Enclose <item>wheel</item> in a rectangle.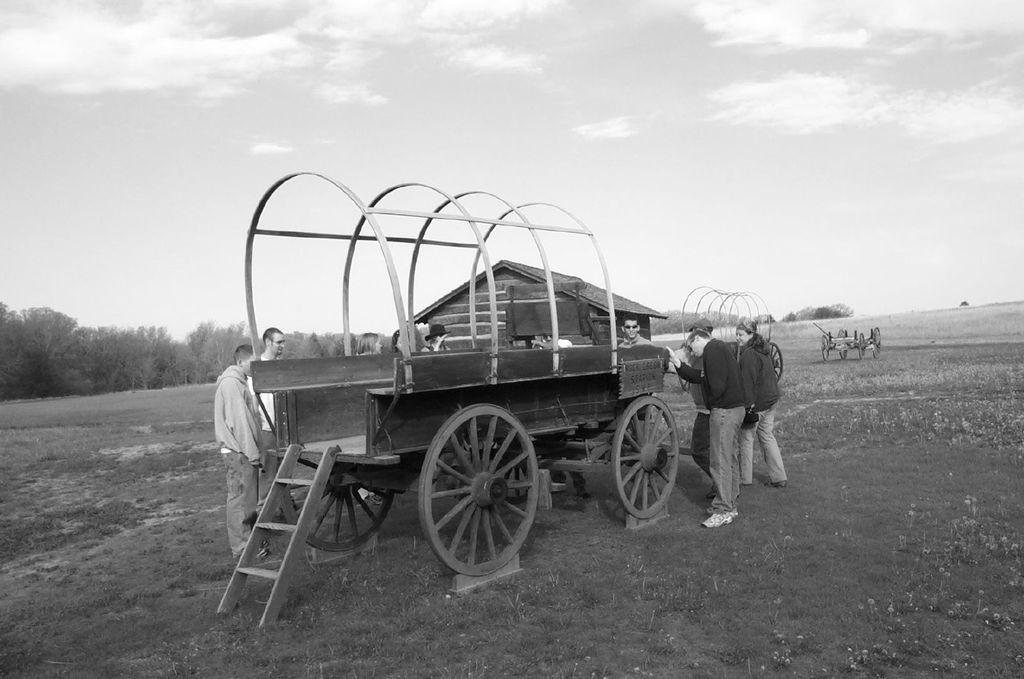
837/331/846/357.
